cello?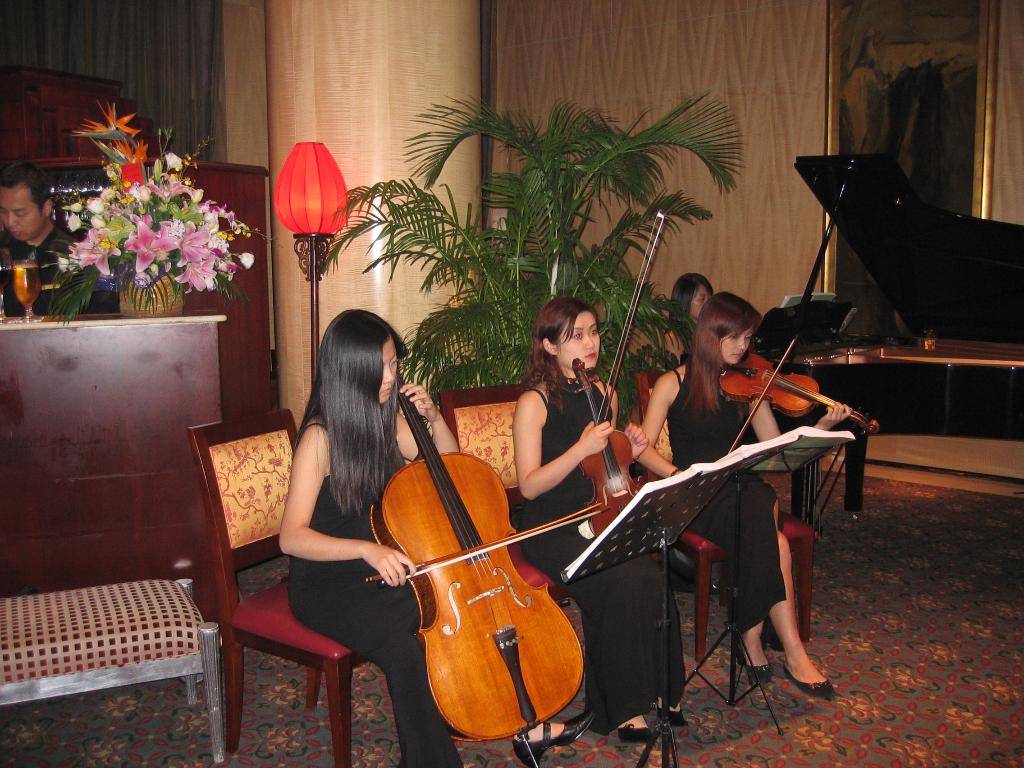
crop(362, 372, 612, 767)
